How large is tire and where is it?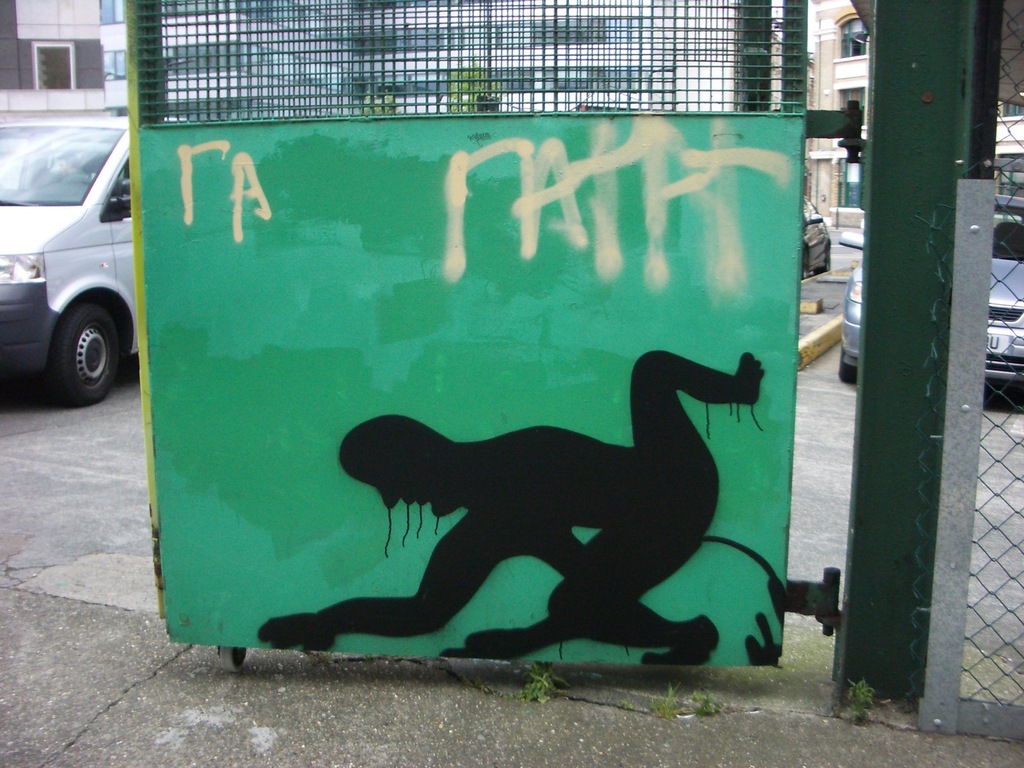
Bounding box: left=838, top=344, right=858, bottom=385.
